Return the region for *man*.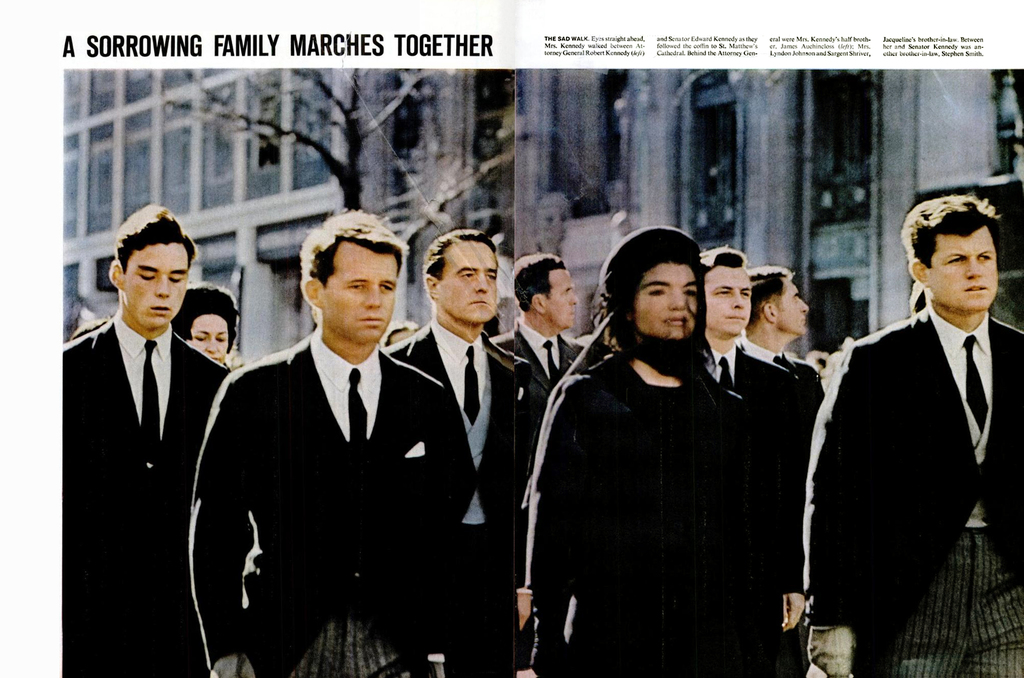
crop(815, 191, 1023, 654).
